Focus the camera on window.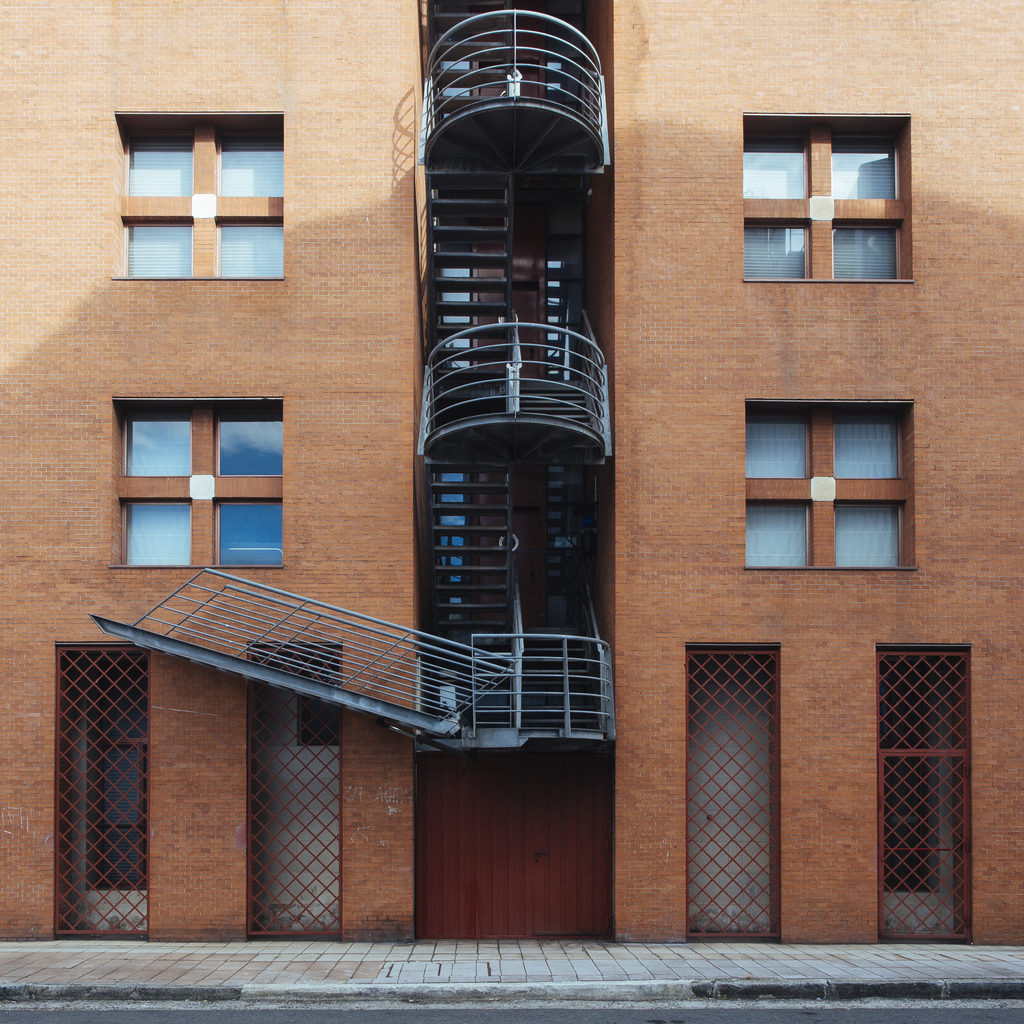
Focus region: locate(741, 109, 909, 283).
